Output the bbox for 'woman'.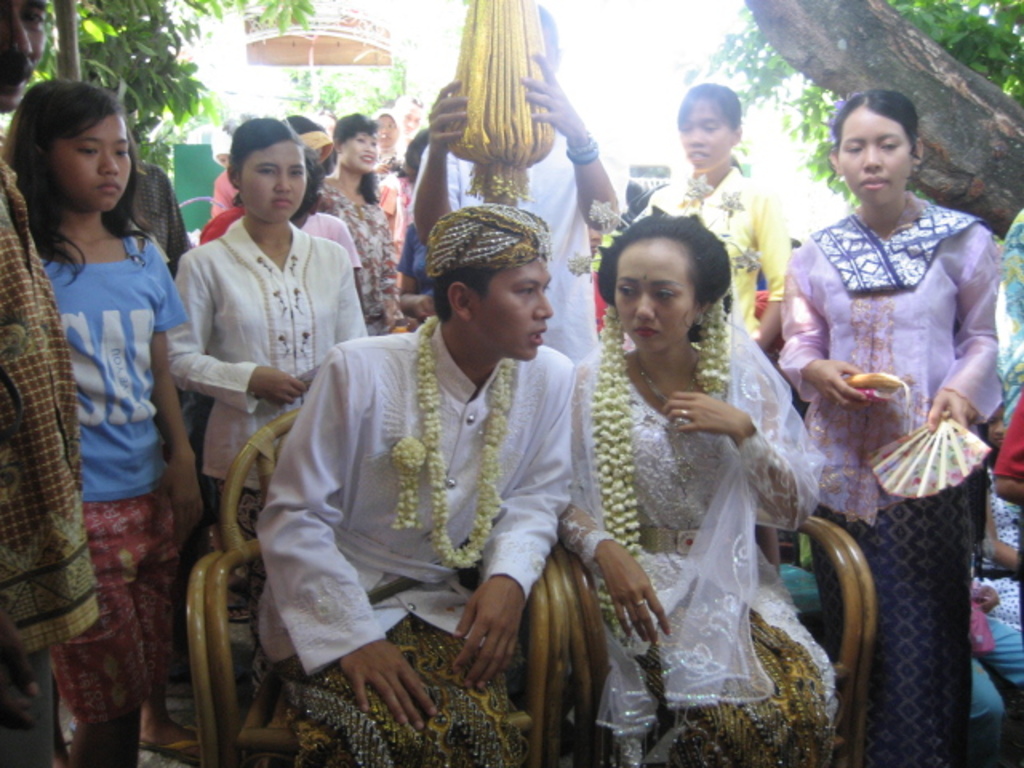
776,66,1010,728.
